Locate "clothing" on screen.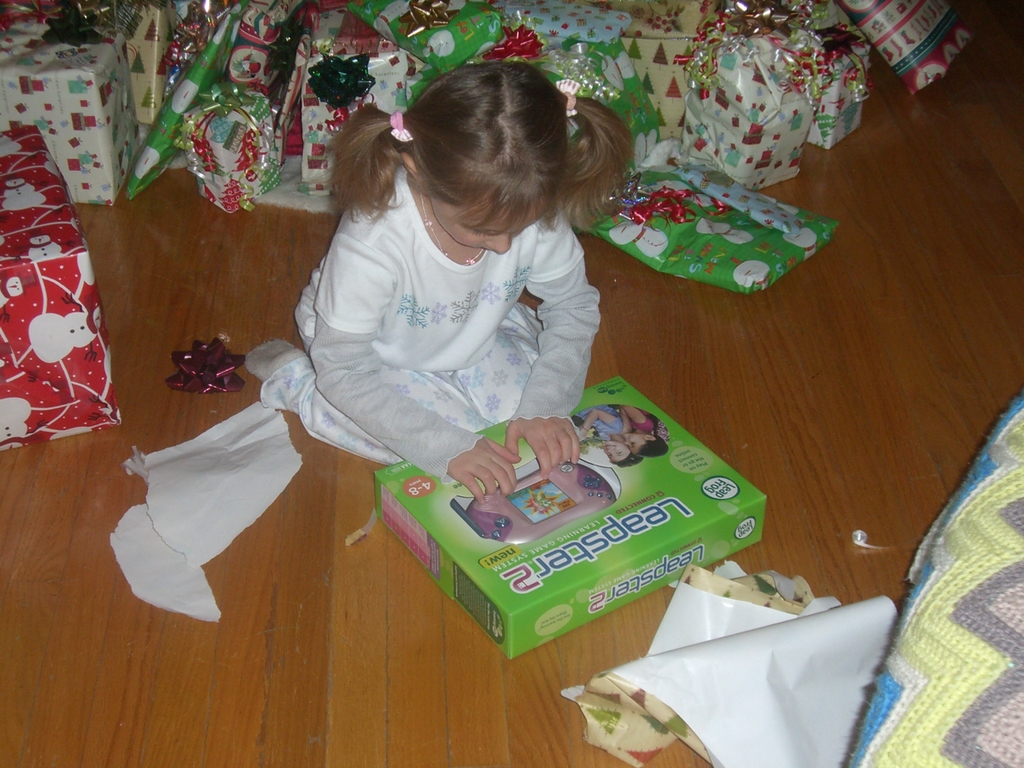
On screen at <region>588, 403, 630, 442</region>.
